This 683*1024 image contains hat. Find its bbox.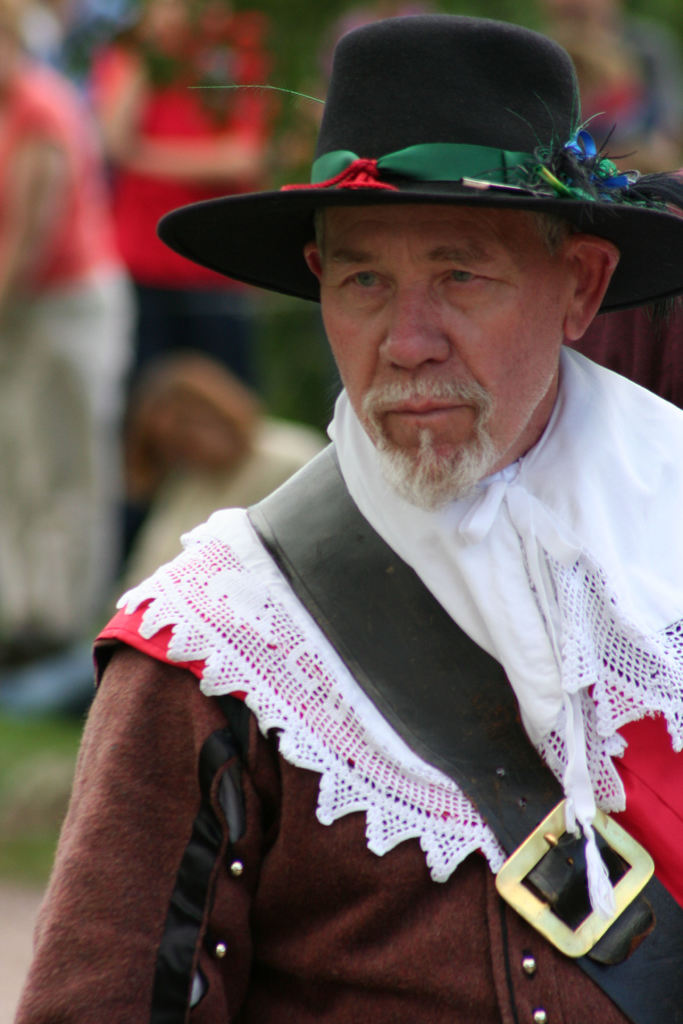
bbox(160, 8, 682, 305).
